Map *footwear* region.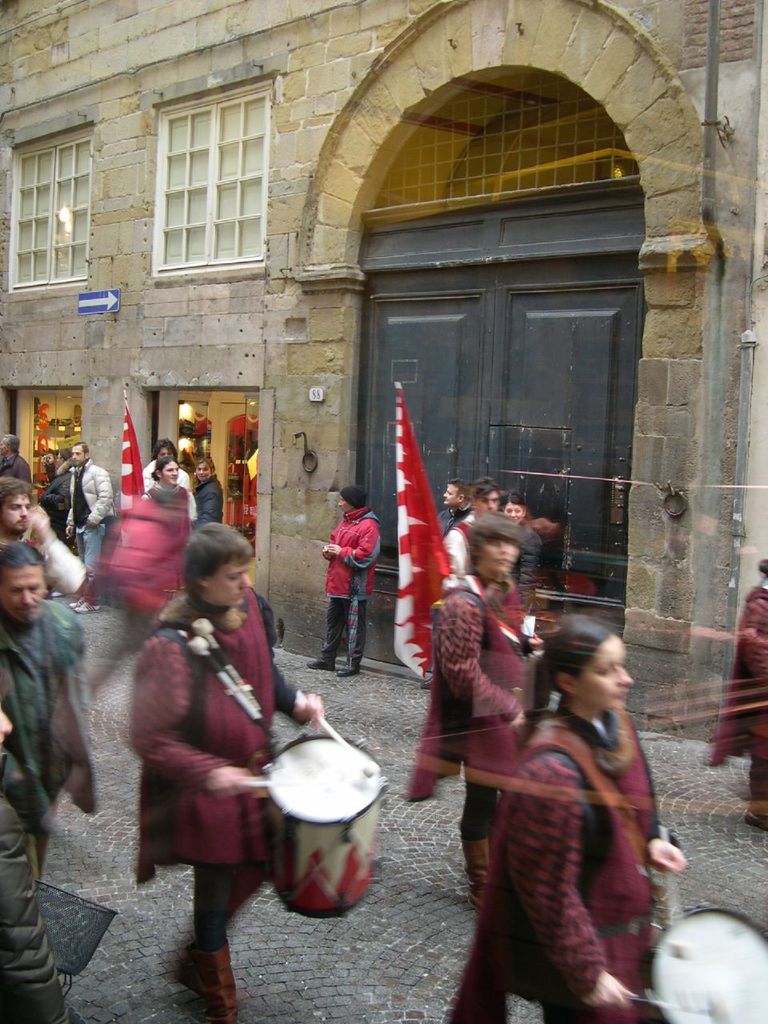
Mapped to 746 799 767 832.
